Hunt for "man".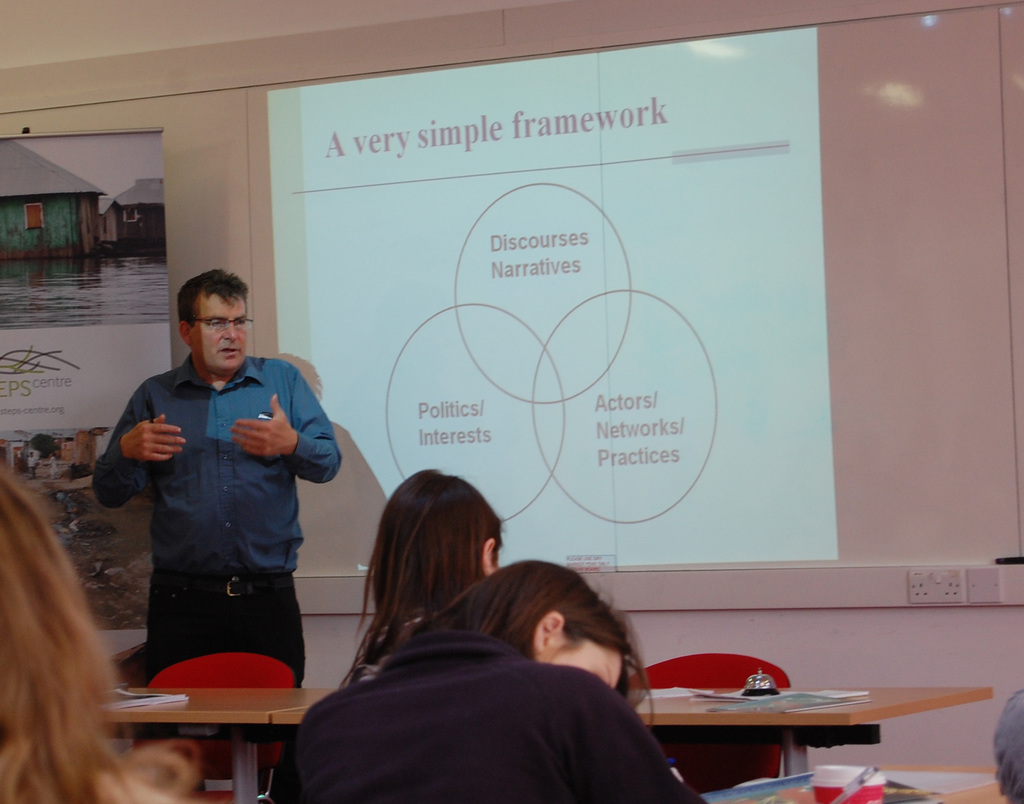
Hunted down at 92 266 344 693.
